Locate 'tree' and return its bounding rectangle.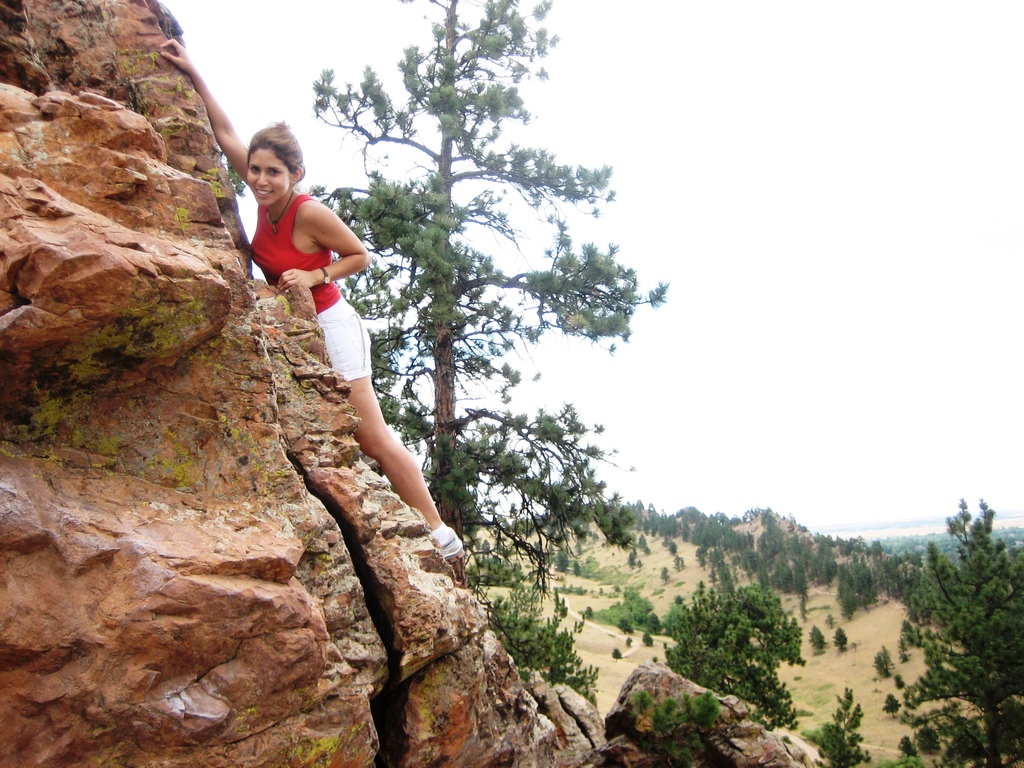
Rect(895, 499, 1023, 767).
